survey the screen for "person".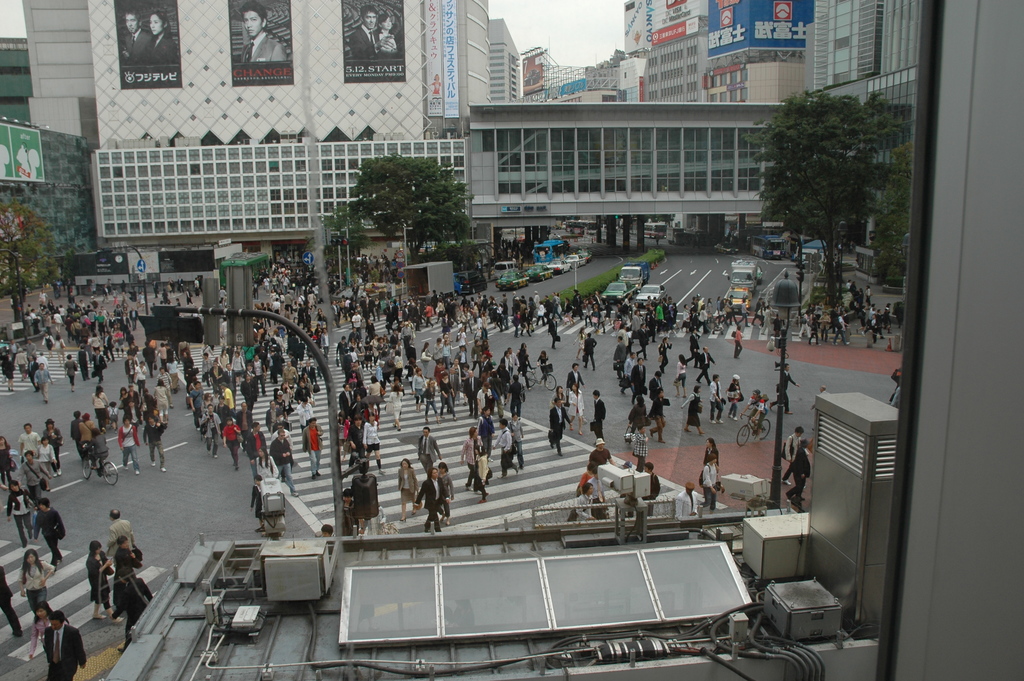
Survey found: box(396, 457, 417, 523).
